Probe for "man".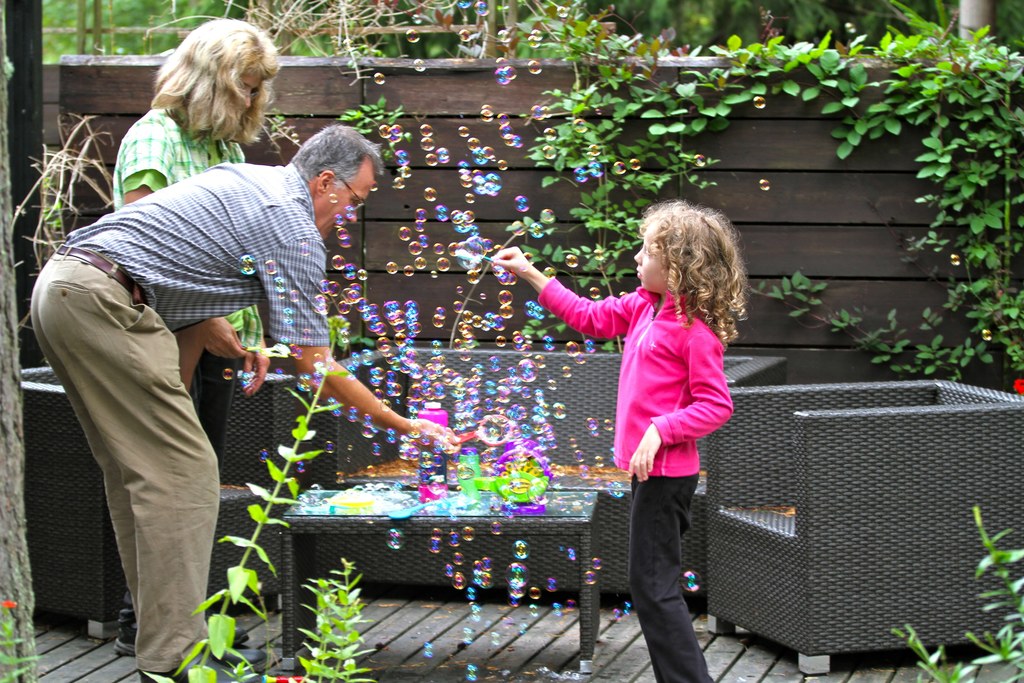
Probe result: Rect(47, 80, 431, 616).
